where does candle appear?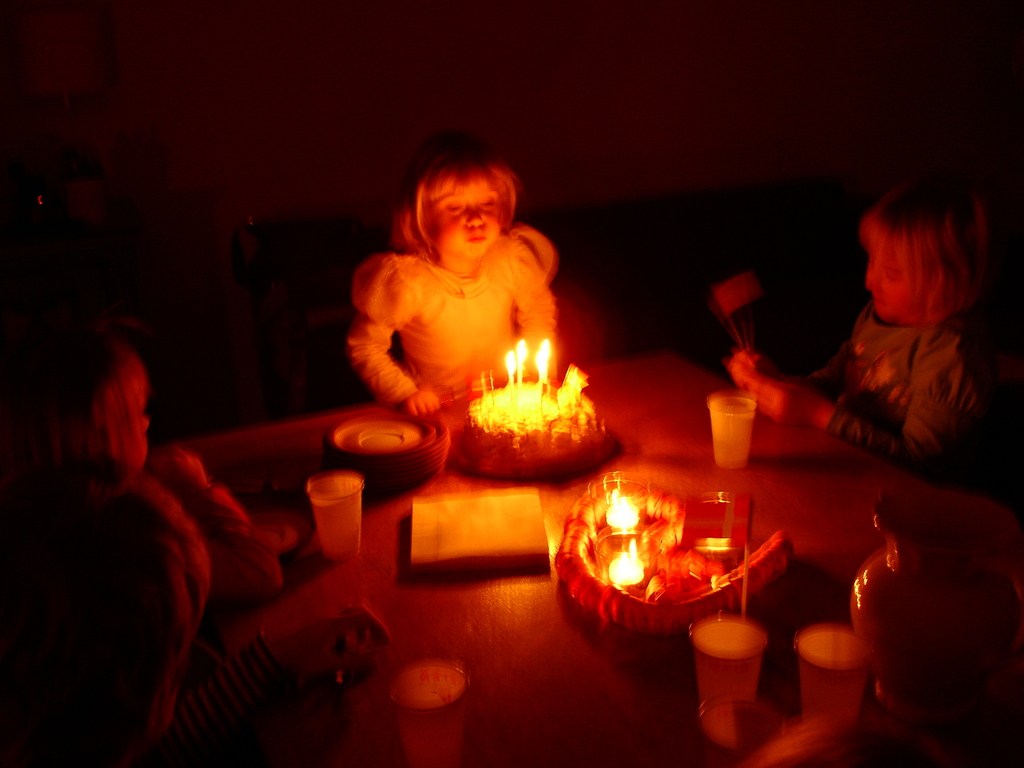
Appears at bbox=[516, 342, 531, 410].
